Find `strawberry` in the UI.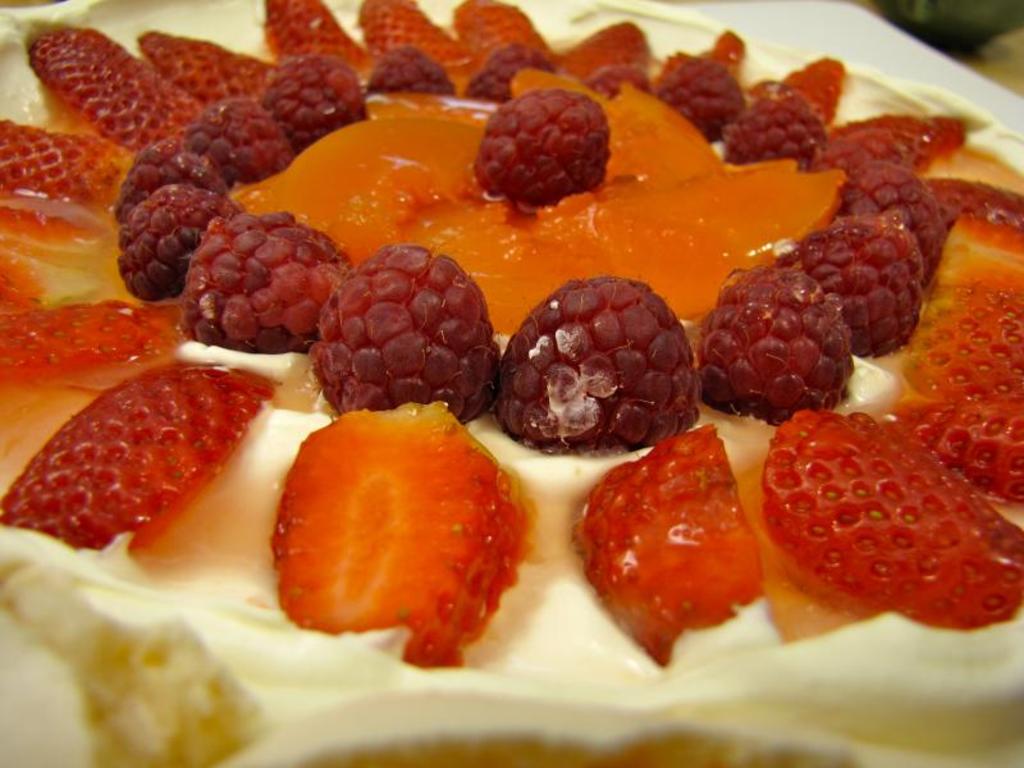
UI element at detection(125, 170, 253, 305).
